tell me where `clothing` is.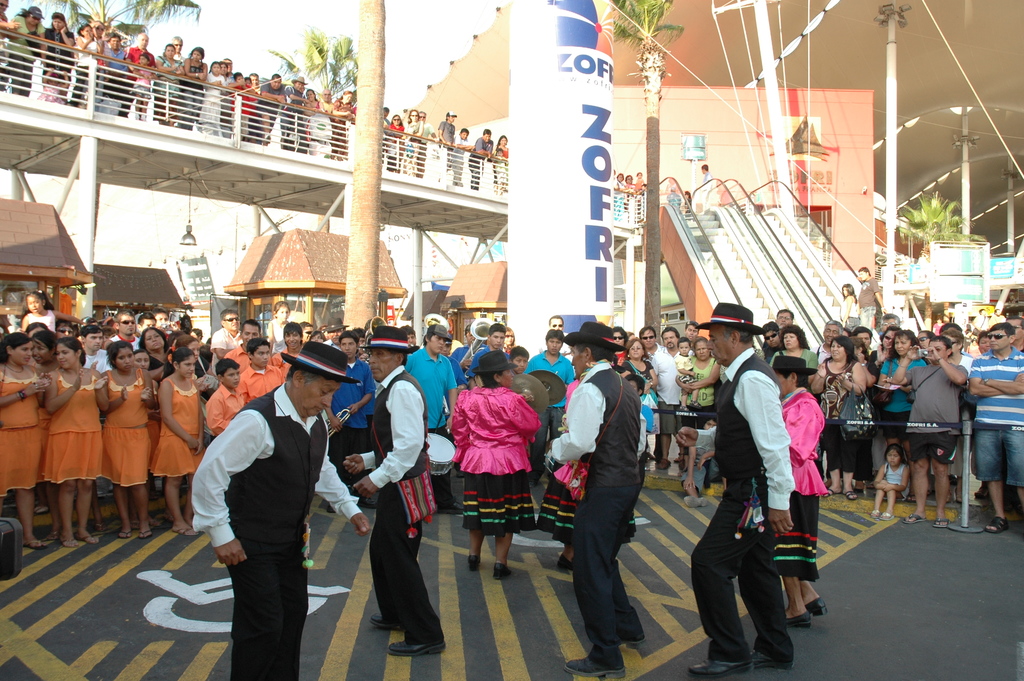
`clothing` is at {"left": 0, "top": 303, "right": 573, "bottom": 498}.
